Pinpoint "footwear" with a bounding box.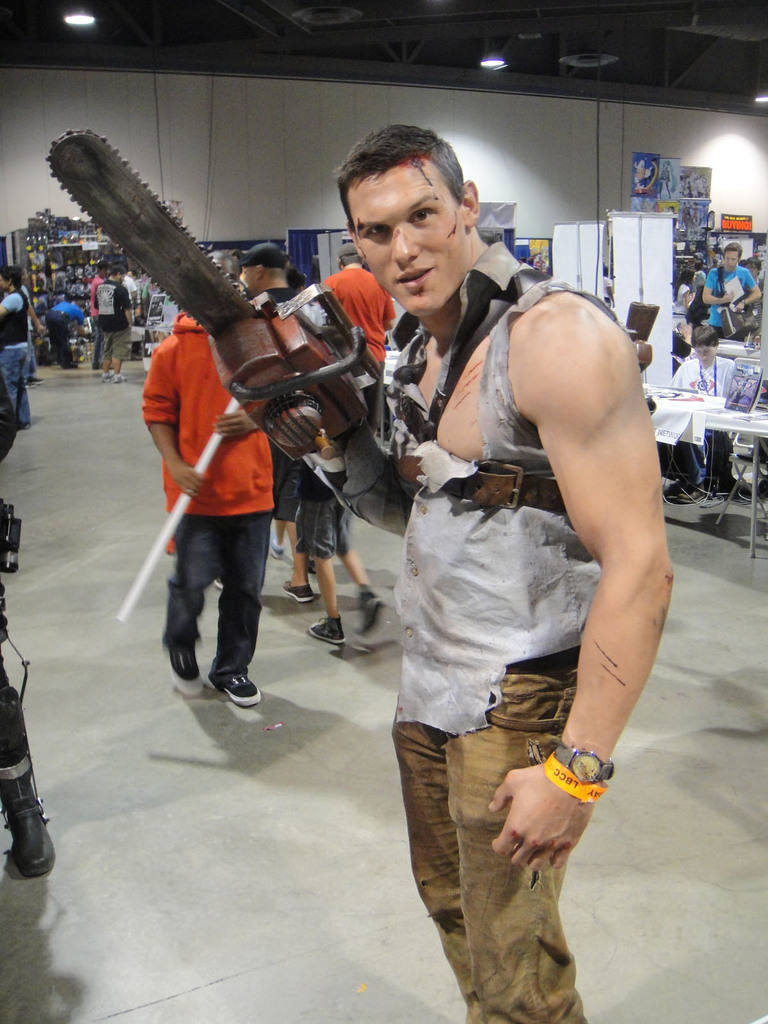
[left=163, top=637, right=202, bottom=697].
